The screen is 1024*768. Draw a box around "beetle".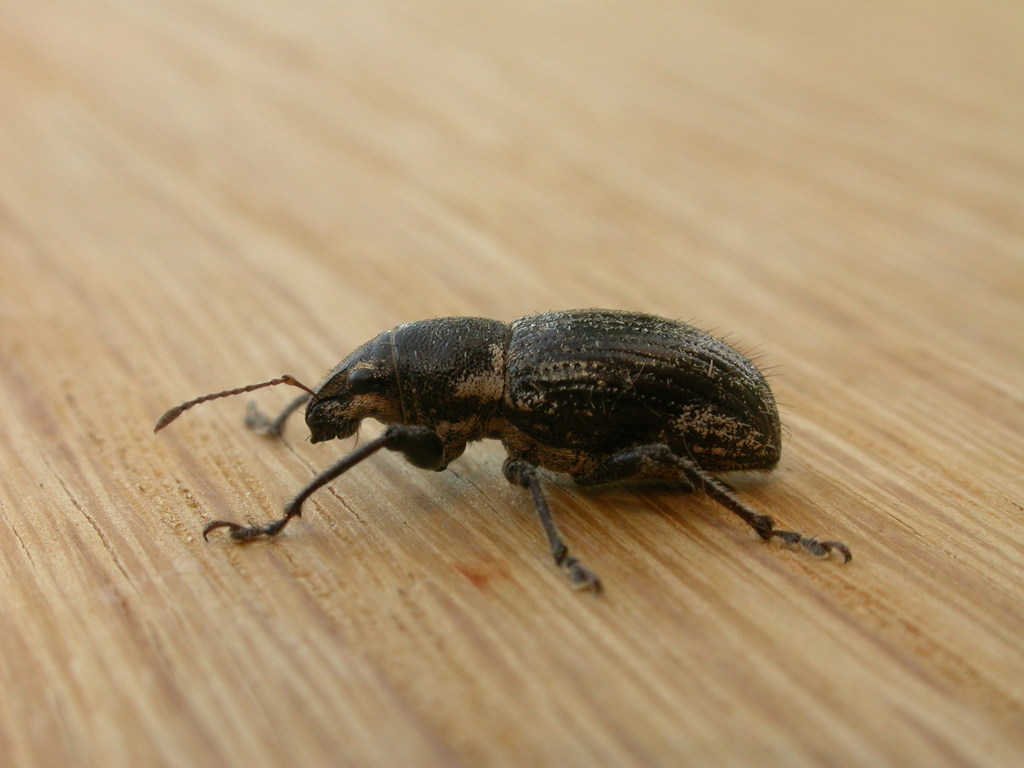
[left=147, top=305, right=854, bottom=607].
